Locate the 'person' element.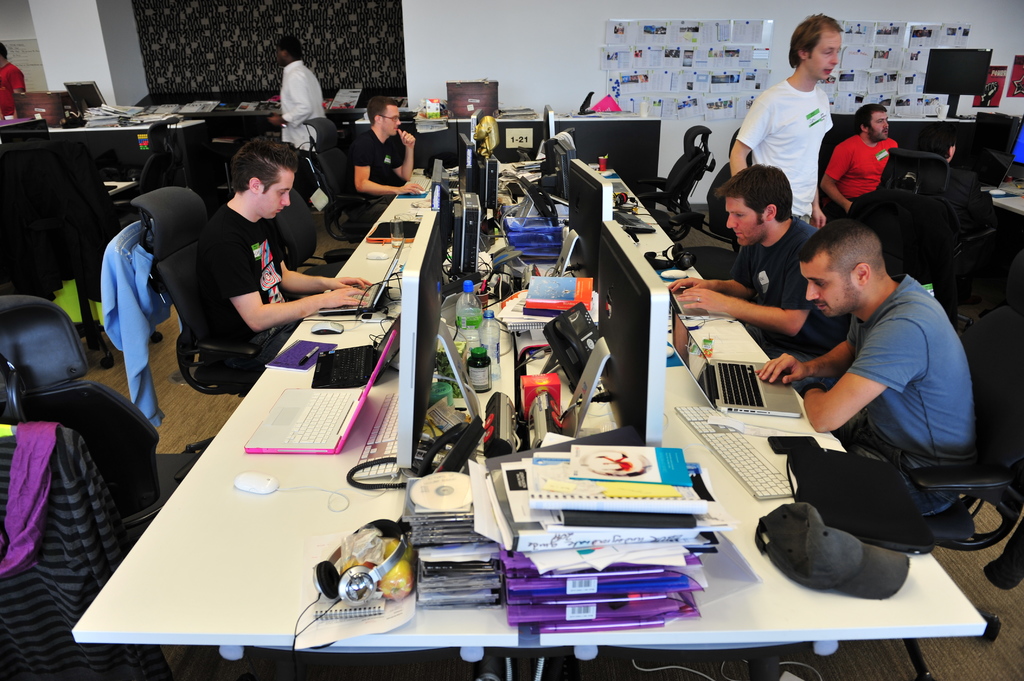
Element bbox: region(642, 156, 853, 364).
